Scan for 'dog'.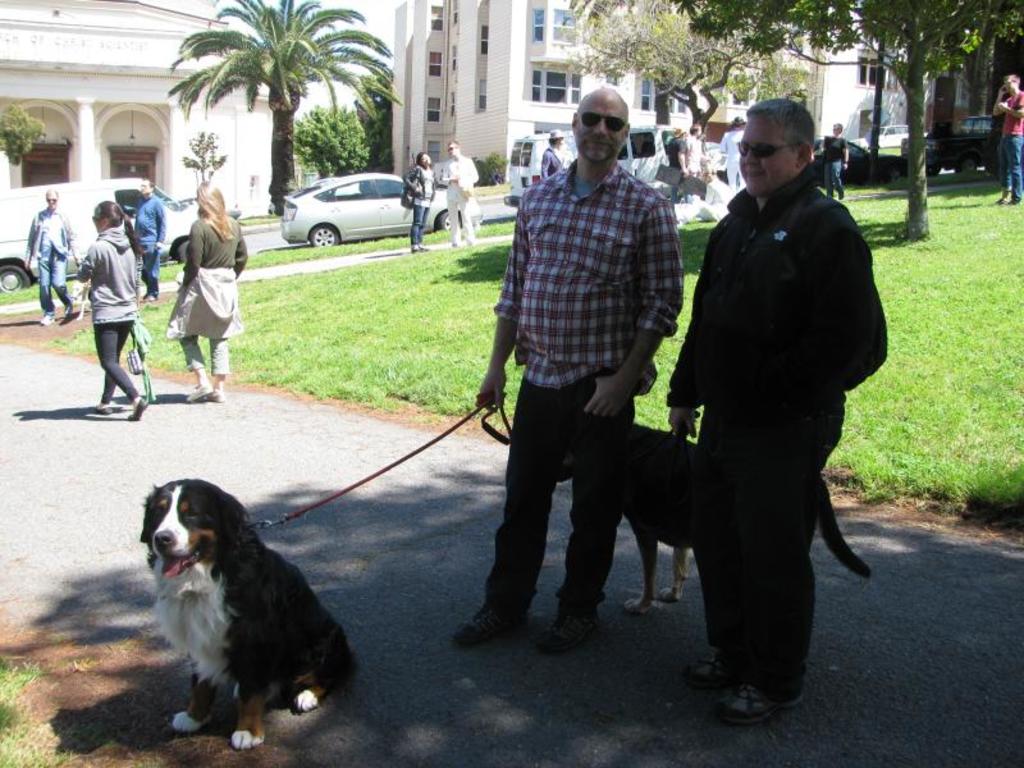
Scan result: (left=138, top=471, right=362, bottom=755).
